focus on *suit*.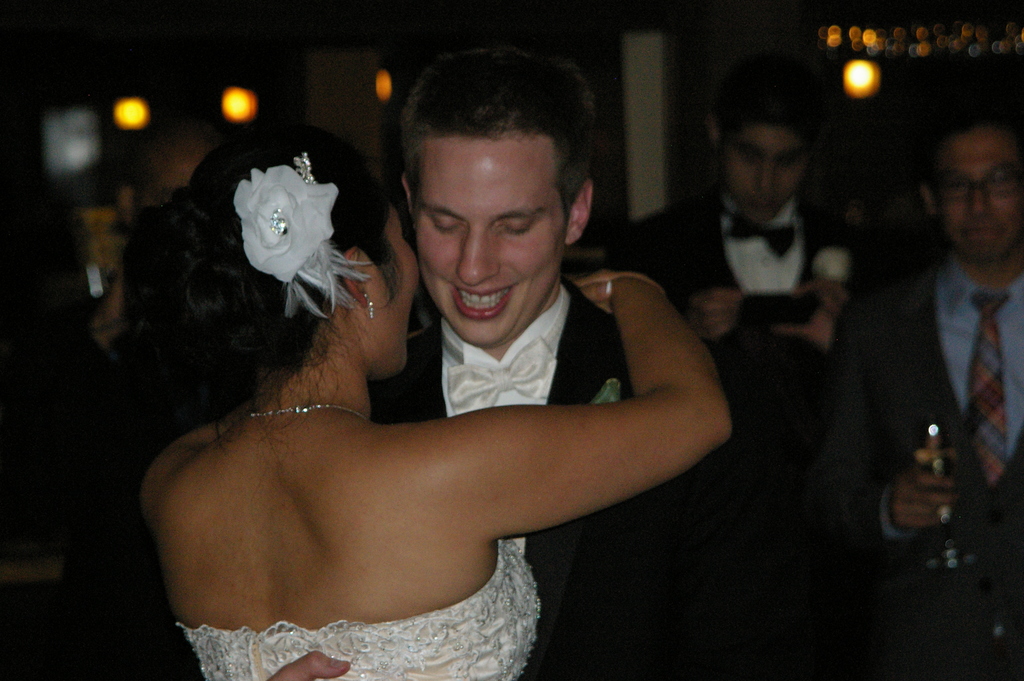
Focused at <box>834,256,1023,680</box>.
